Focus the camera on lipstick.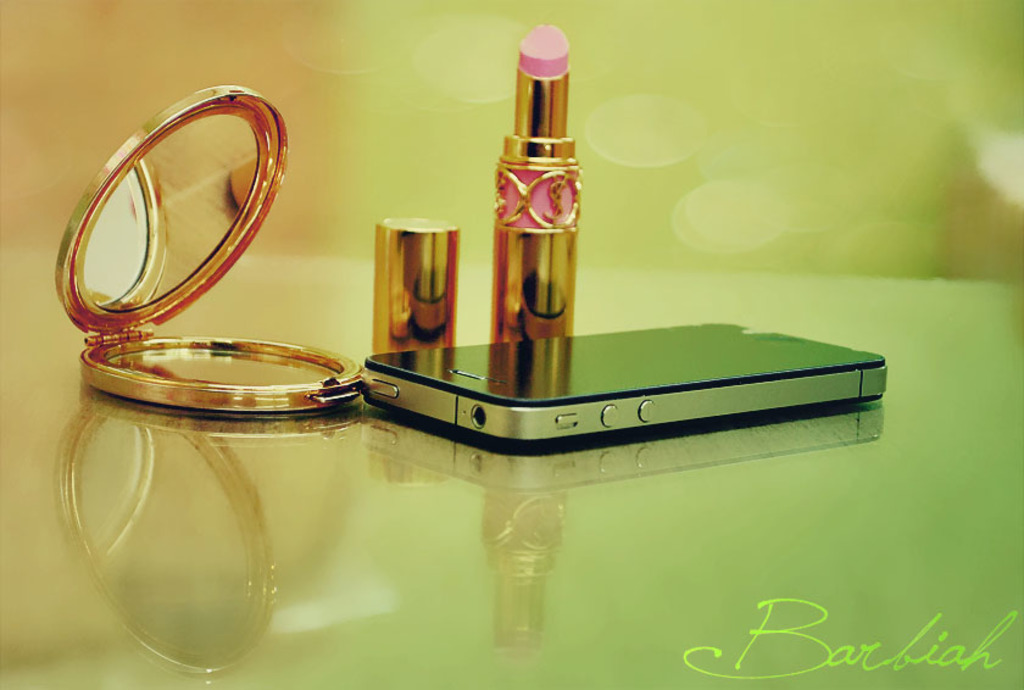
Focus region: l=488, t=23, r=581, b=345.
